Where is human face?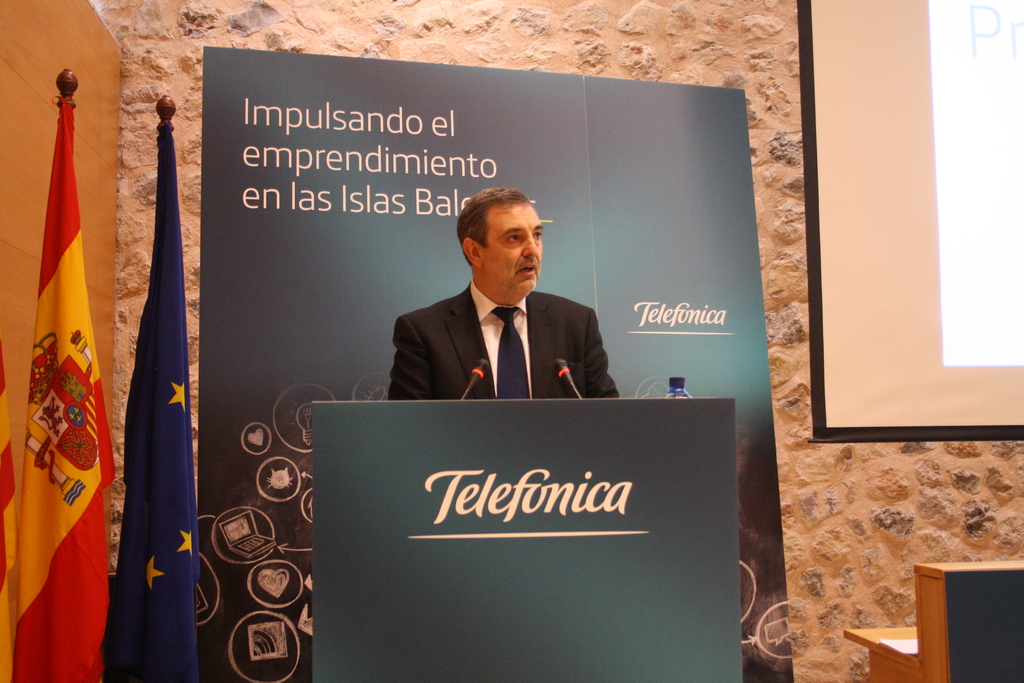
<bbox>478, 202, 548, 299</bbox>.
